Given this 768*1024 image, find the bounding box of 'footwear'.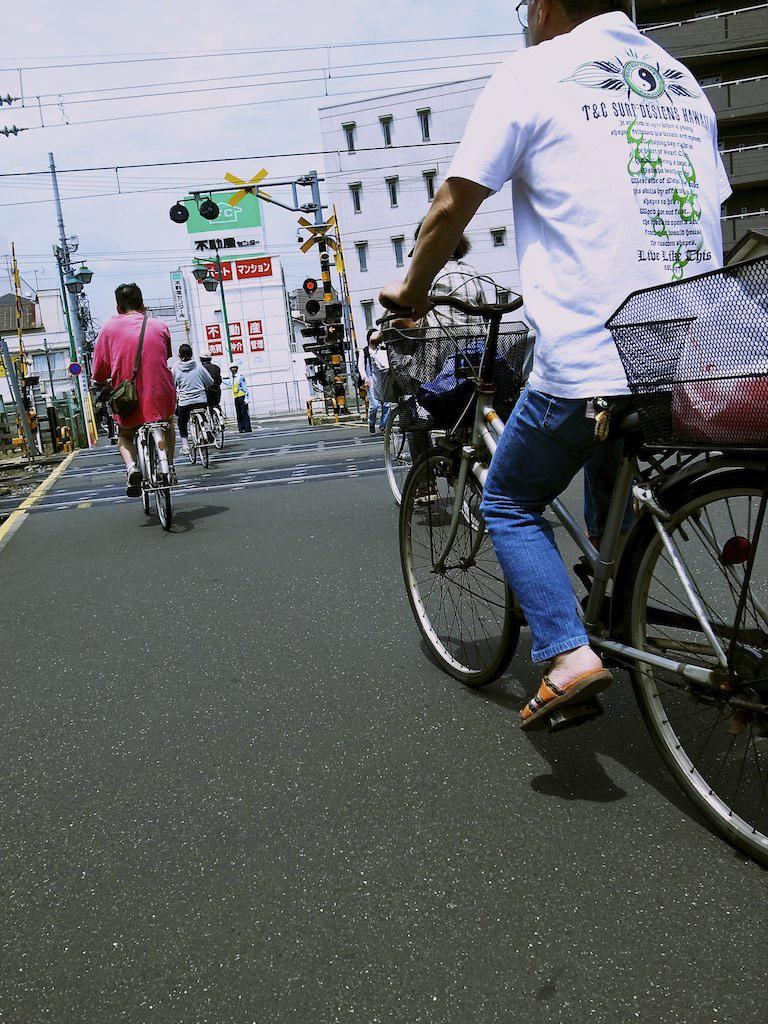
(125,470,139,503).
